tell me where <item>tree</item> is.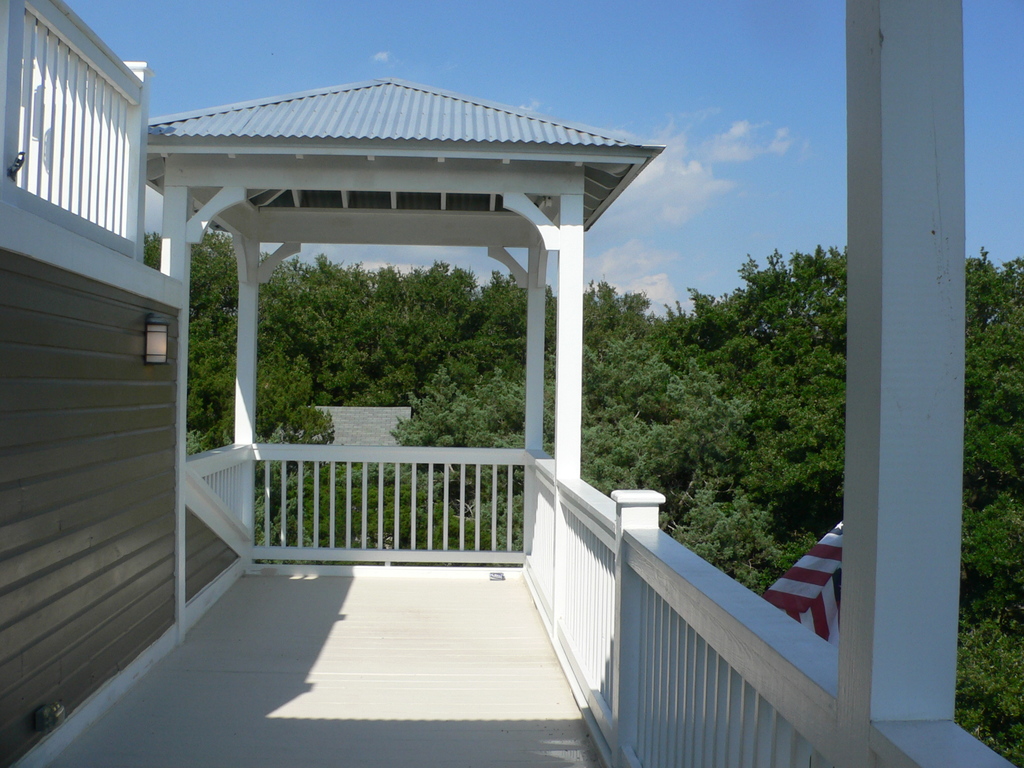
<item>tree</item> is at box(388, 267, 525, 558).
